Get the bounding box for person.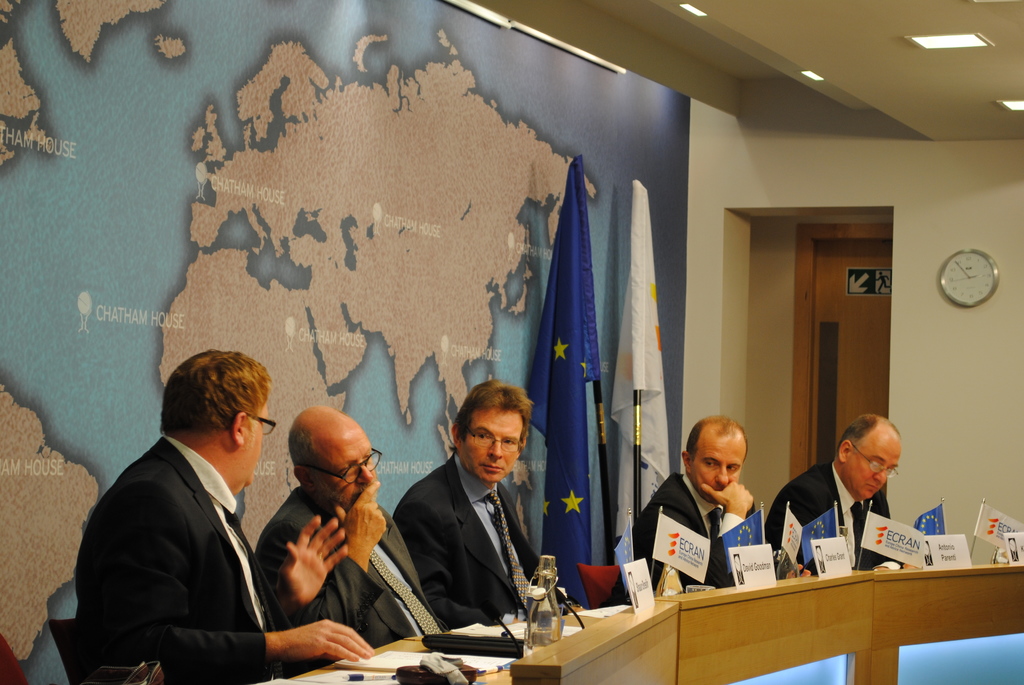
<bbox>257, 407, 460, 683</bbox>.
